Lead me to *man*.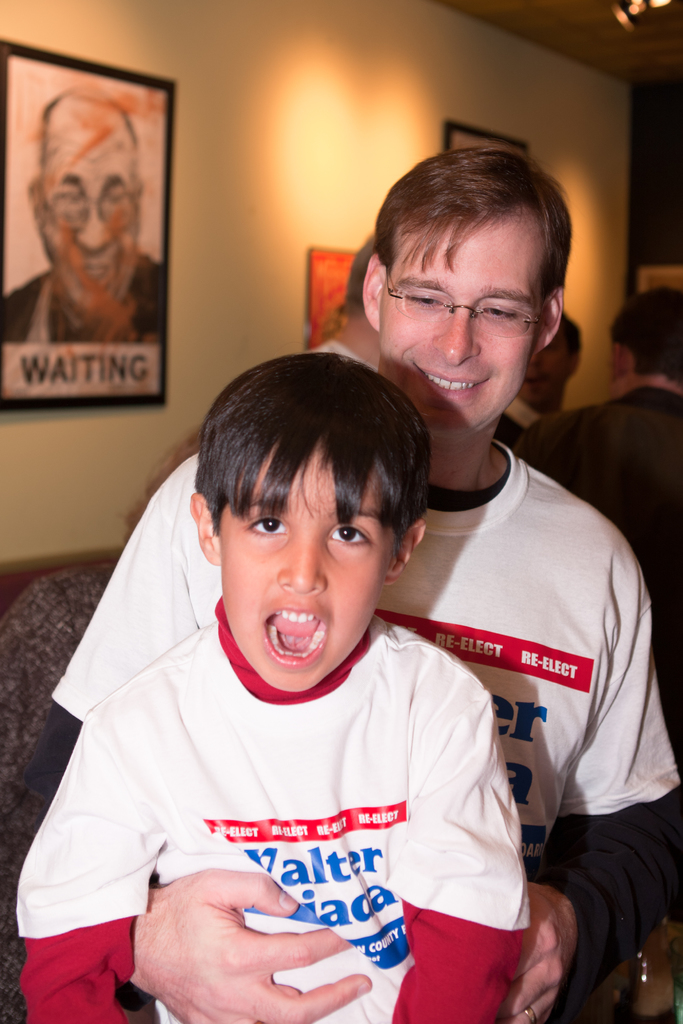
Lead to box(29, 143, 682, 1023).
